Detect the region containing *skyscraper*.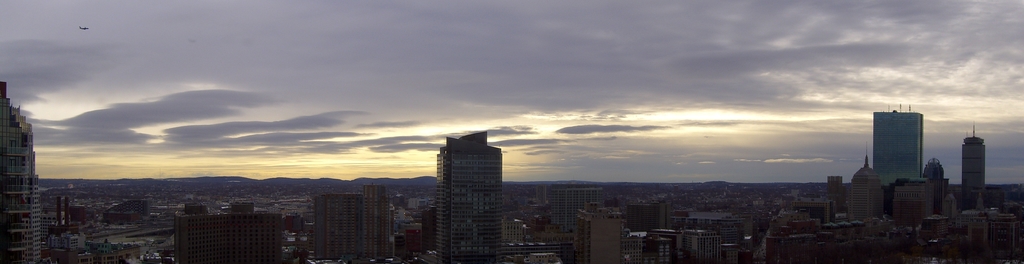
[x1=961, y1=130, x2=989, y2=216].
